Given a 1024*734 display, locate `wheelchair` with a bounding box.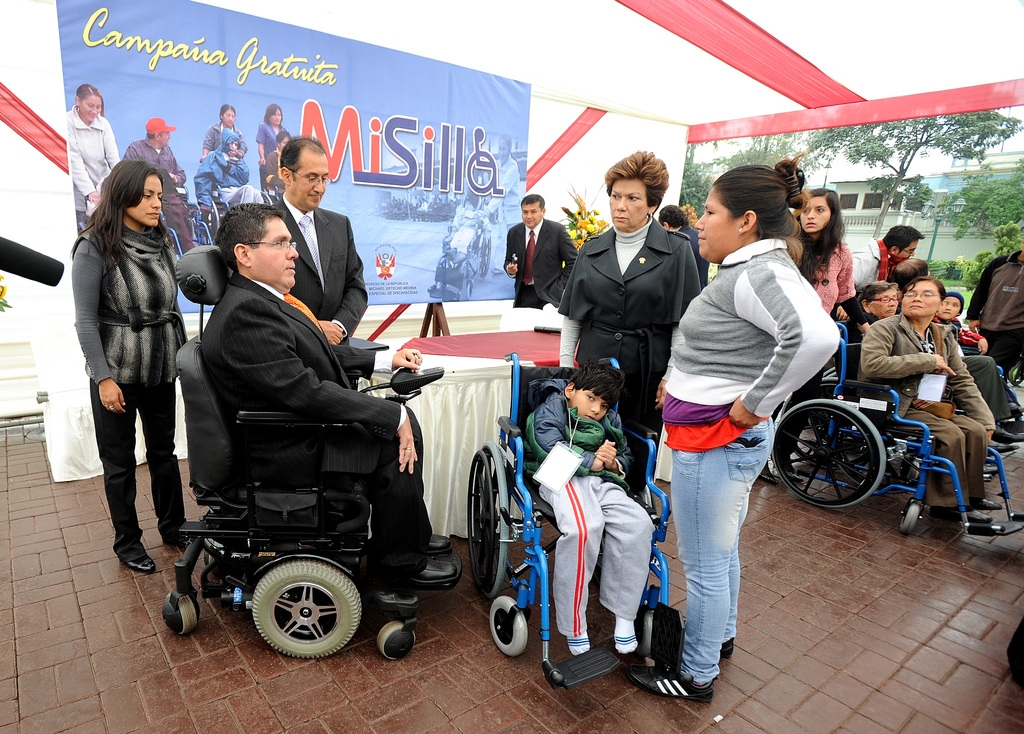
Located: rect(156, 245, 428, 661).
